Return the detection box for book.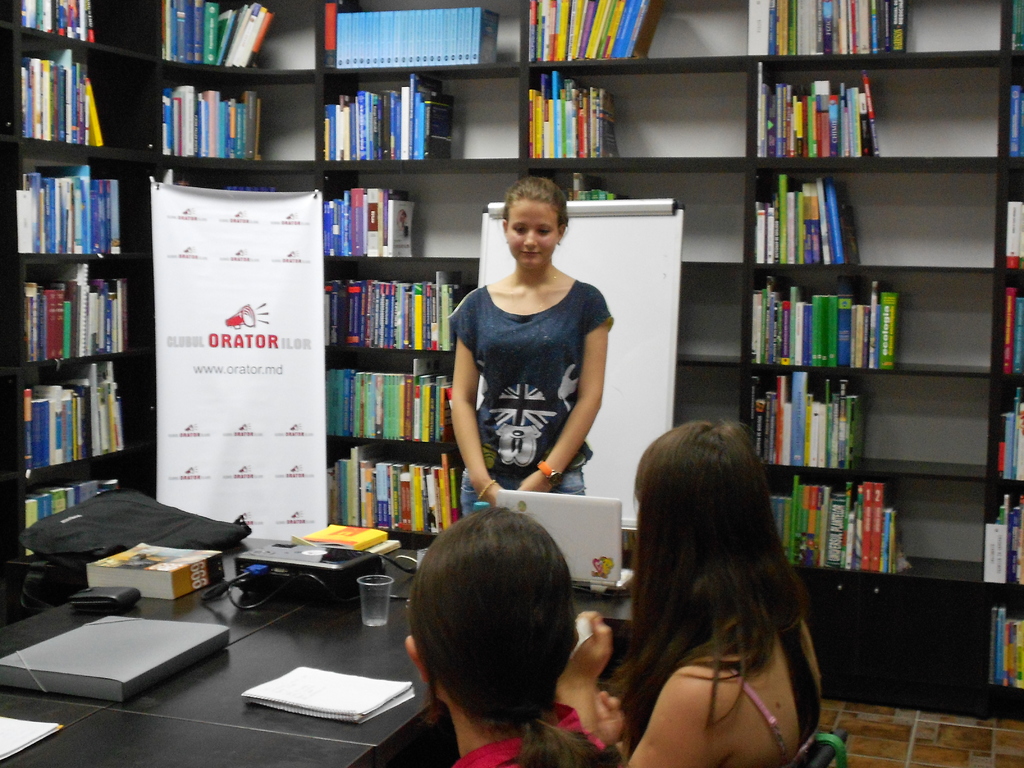
{"x1": 81, "y1": 538, "x2": 225, "y2": 602}.
